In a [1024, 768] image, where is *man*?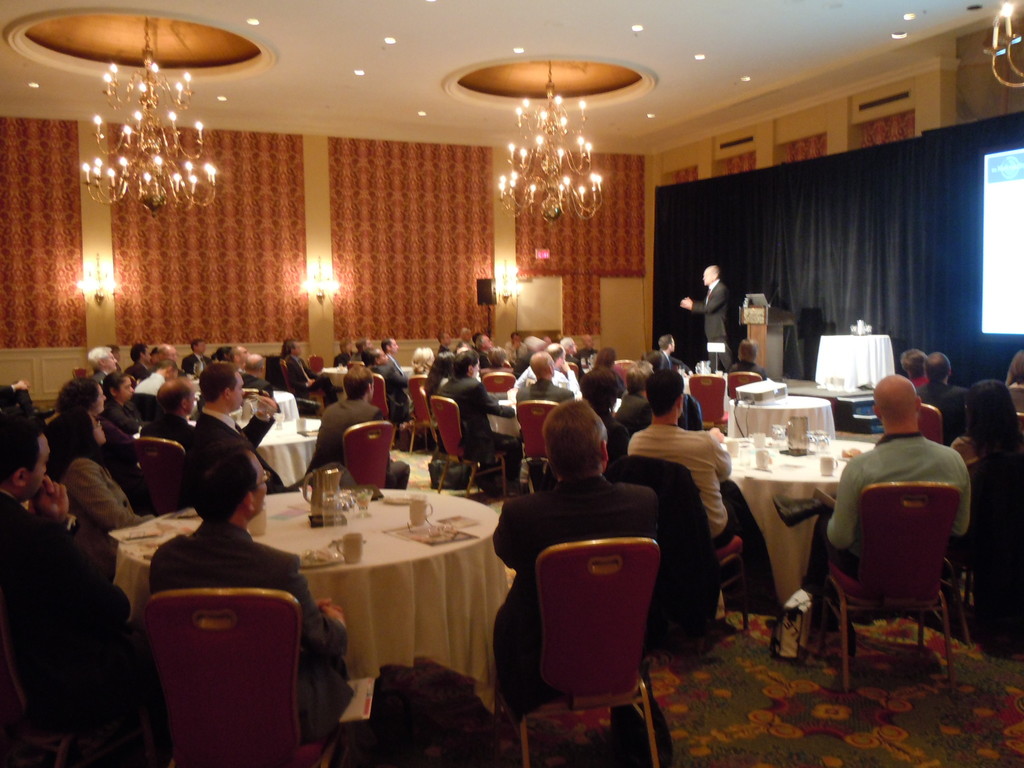
(left=134, top=360, right=180, bottom=402).
